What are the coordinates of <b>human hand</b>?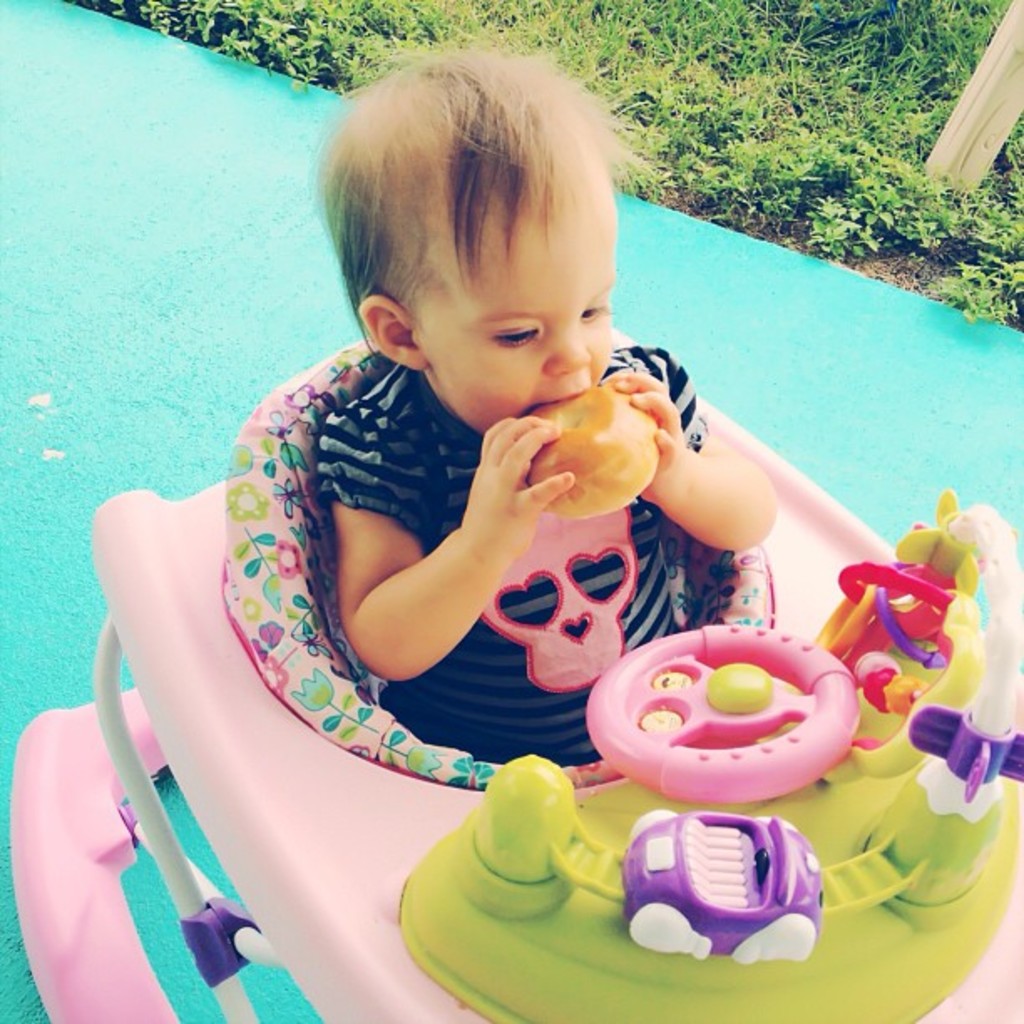
box=[599, 370, 688, 507].
